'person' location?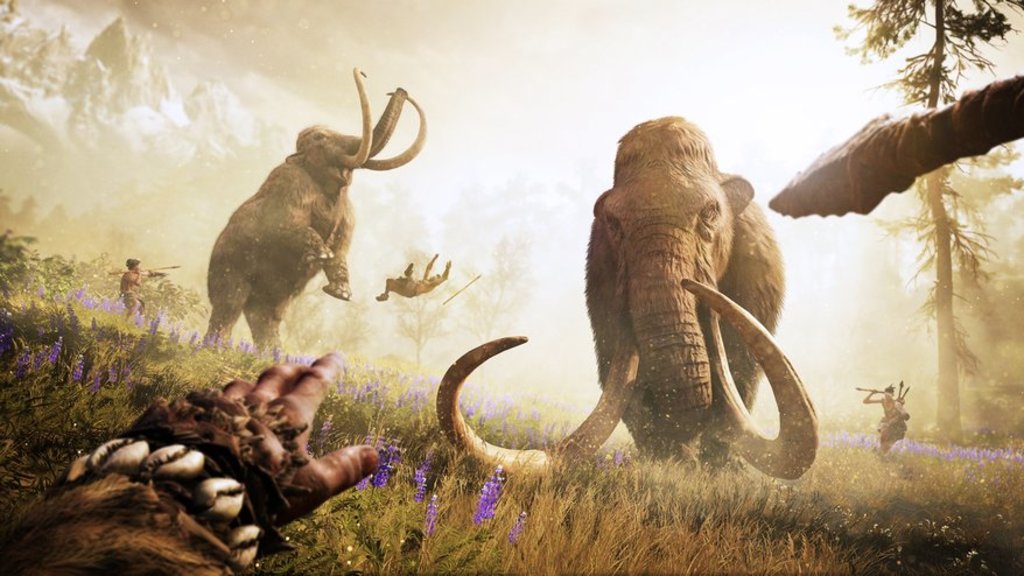
BBox(380, 251, 455, 304)
